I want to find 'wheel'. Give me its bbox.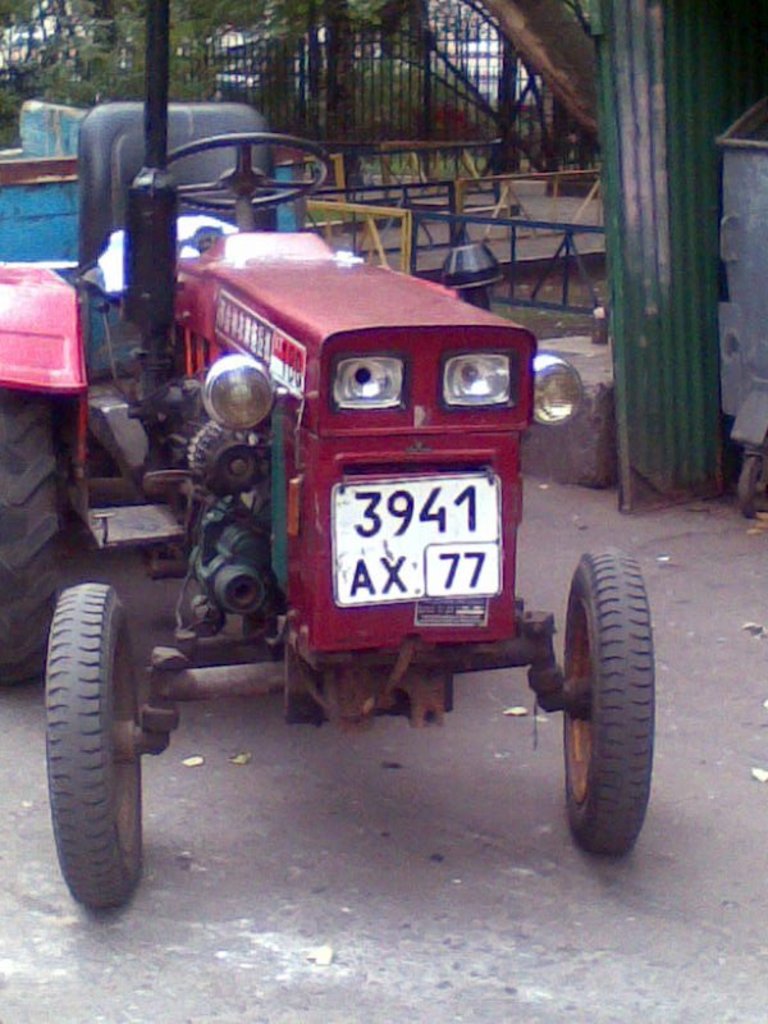
(x1=0, y1=375, x2=64, y2=687).
